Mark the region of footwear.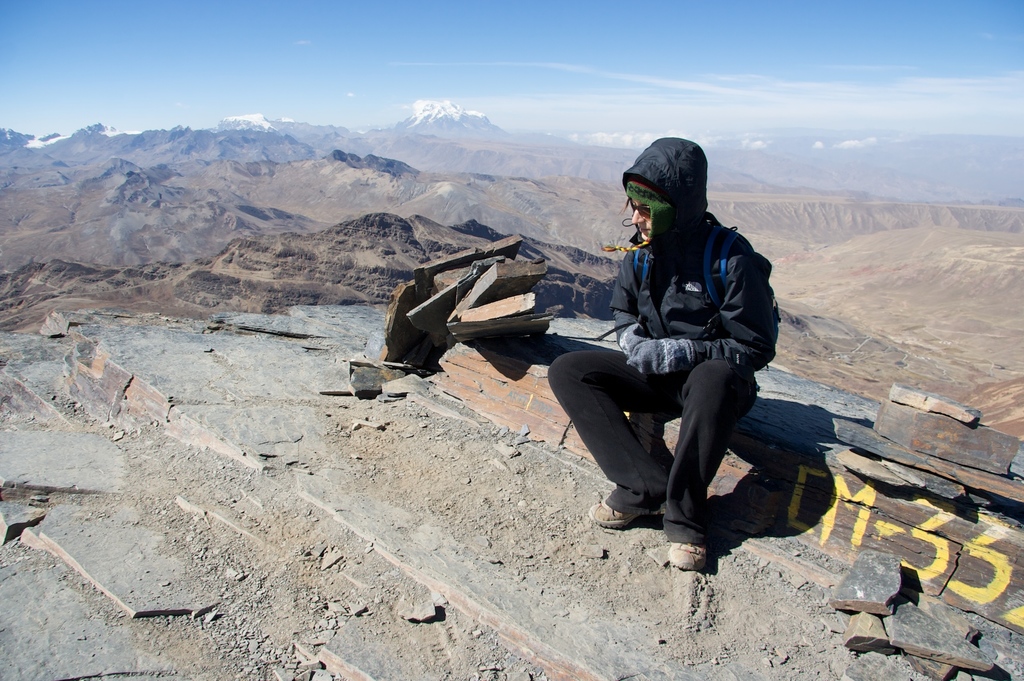
Region: pyautogui.locateOnScreen(661, 495, 750, 566).
